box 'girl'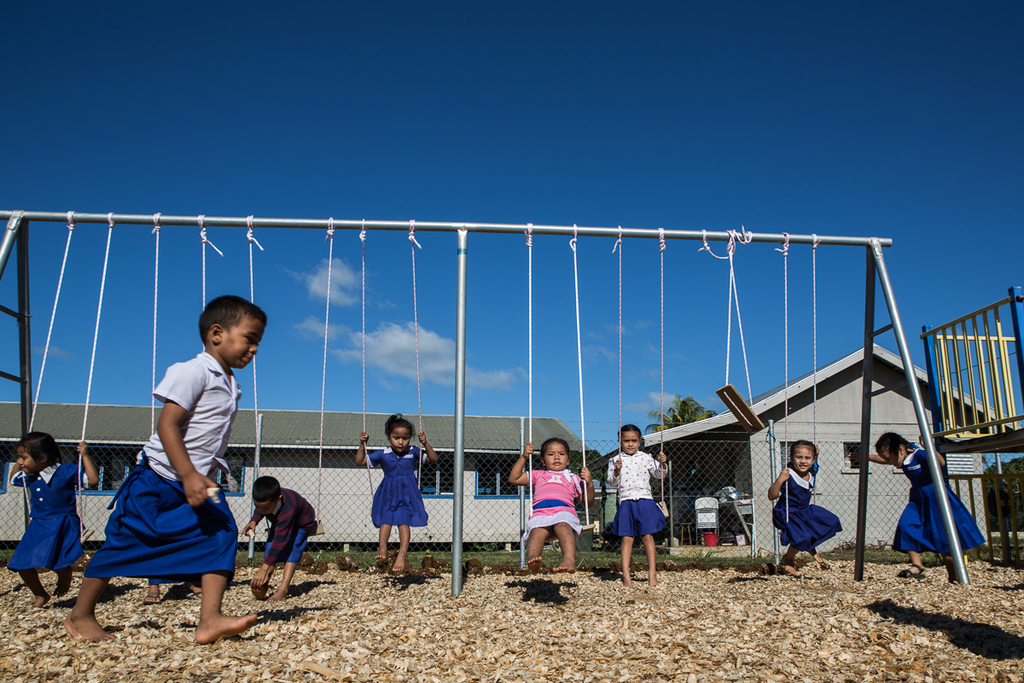
<box>510,438,596,570</box>
